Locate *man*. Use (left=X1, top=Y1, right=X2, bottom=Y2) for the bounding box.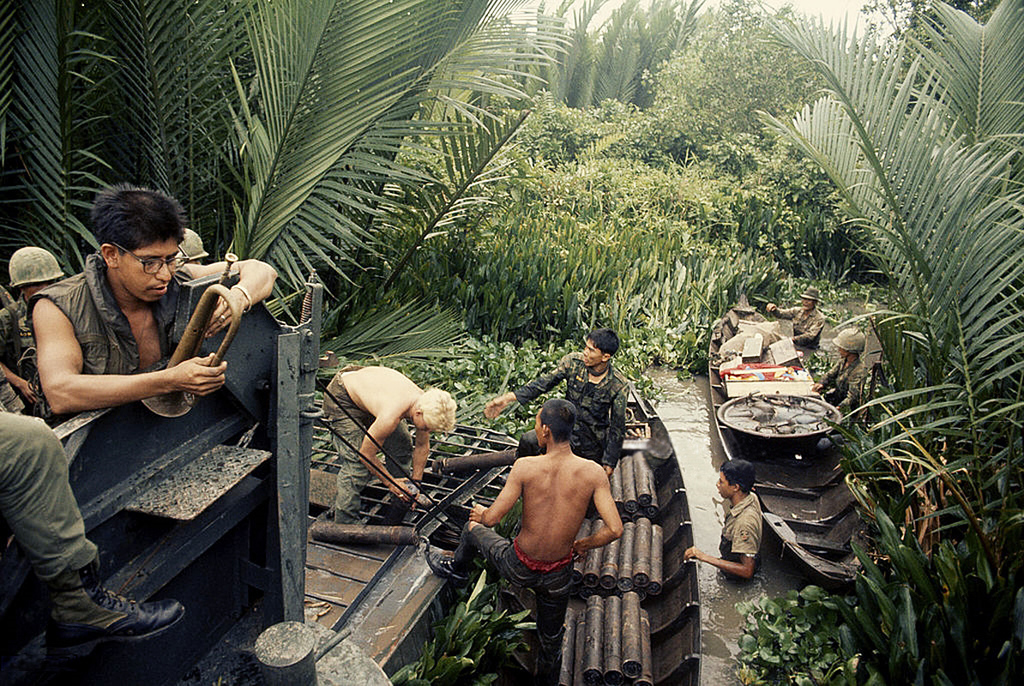
(left=810, top=327, right=872, bottom=417).
